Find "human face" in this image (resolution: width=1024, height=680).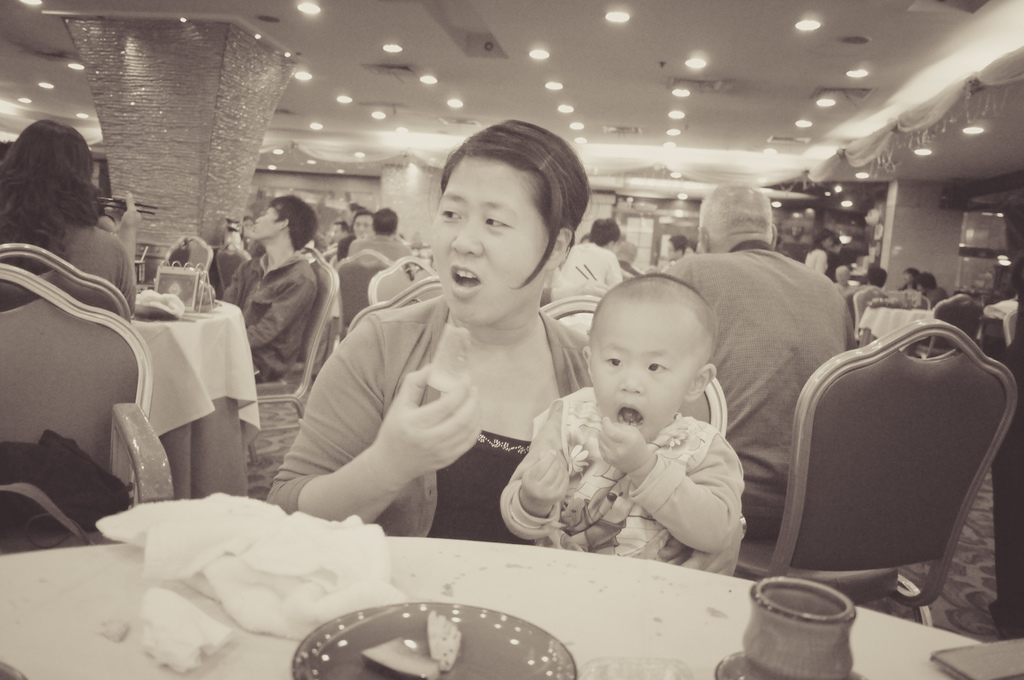
[left=246, top=208, right=278, bottom=237].
